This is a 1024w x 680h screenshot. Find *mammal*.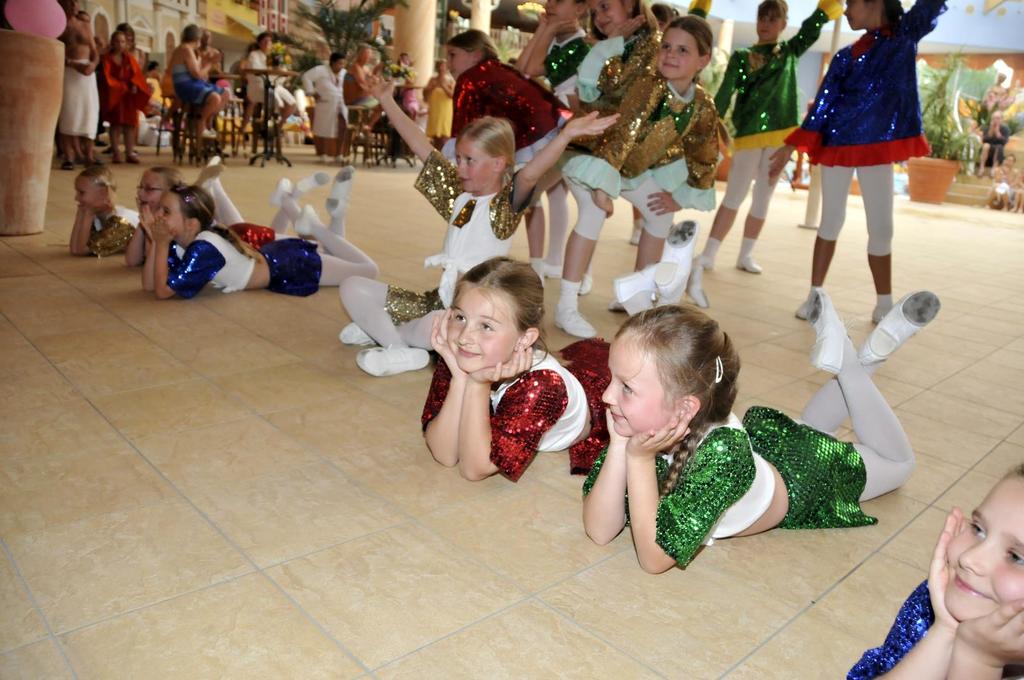
Bounding box: left=227, top=42, right=255, bottom=131.
